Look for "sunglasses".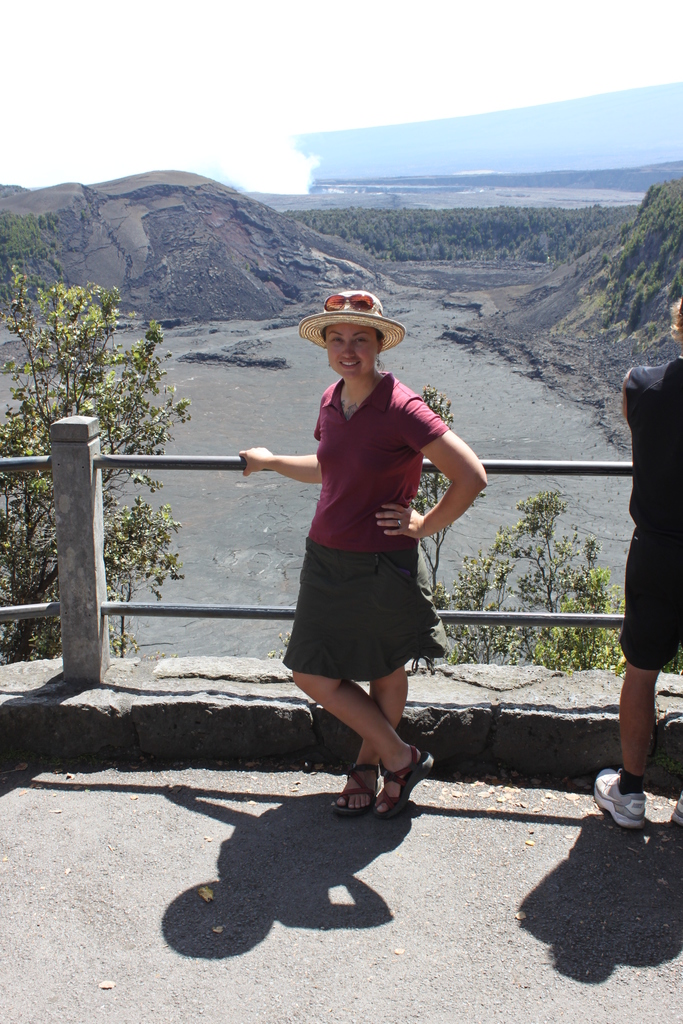
Found: left=324, top=292, right=378, bottom=314.
